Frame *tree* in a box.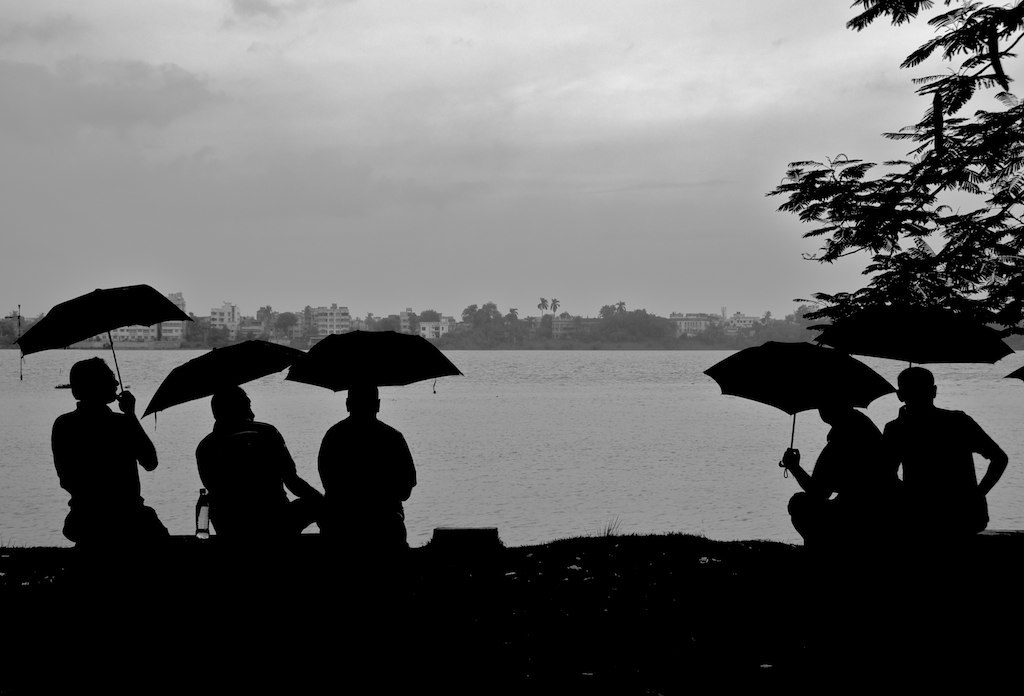
box(537, 294, 550, 314).
